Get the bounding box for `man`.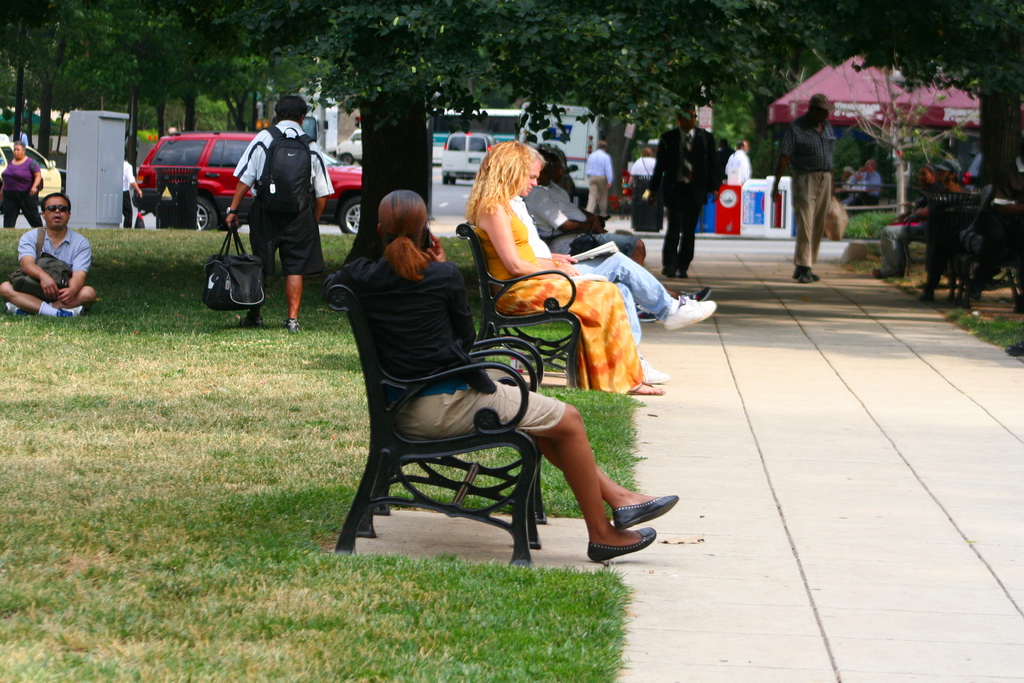
(left=508, top=142, right=717, bottom=384).
